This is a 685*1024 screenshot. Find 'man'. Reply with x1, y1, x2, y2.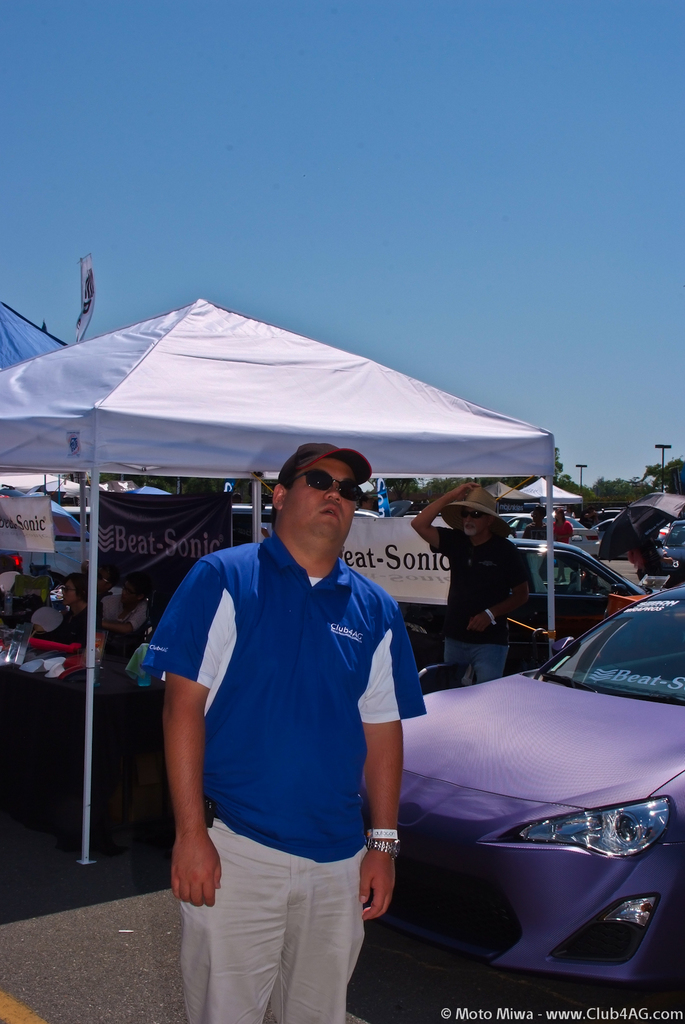
135, 430, 447, 987.
